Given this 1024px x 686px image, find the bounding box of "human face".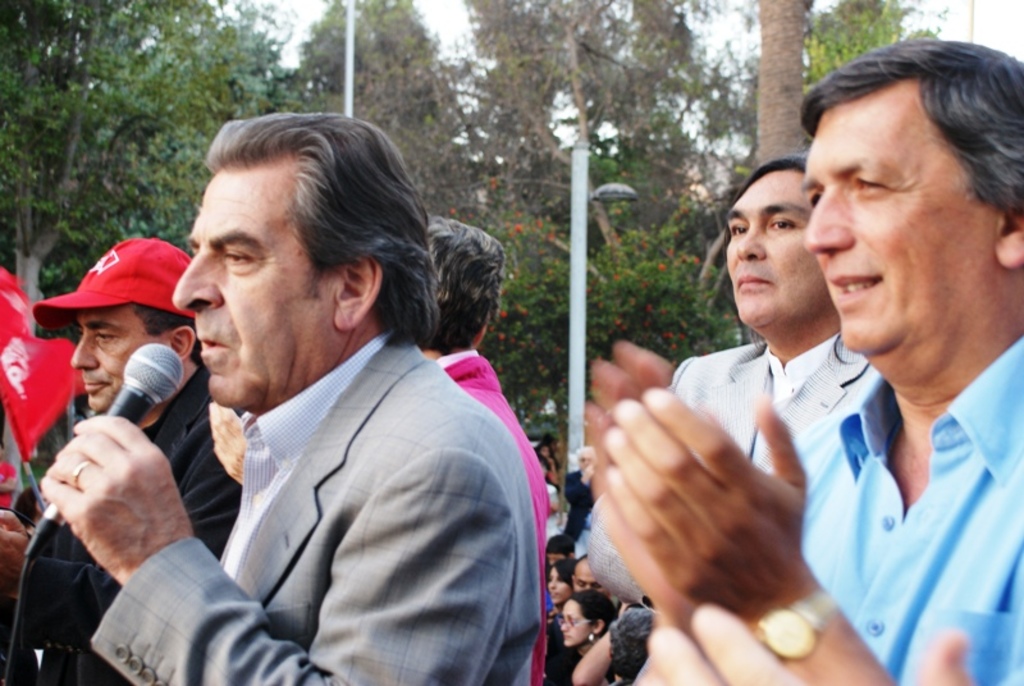
<box>723,172,820,320</box>.
